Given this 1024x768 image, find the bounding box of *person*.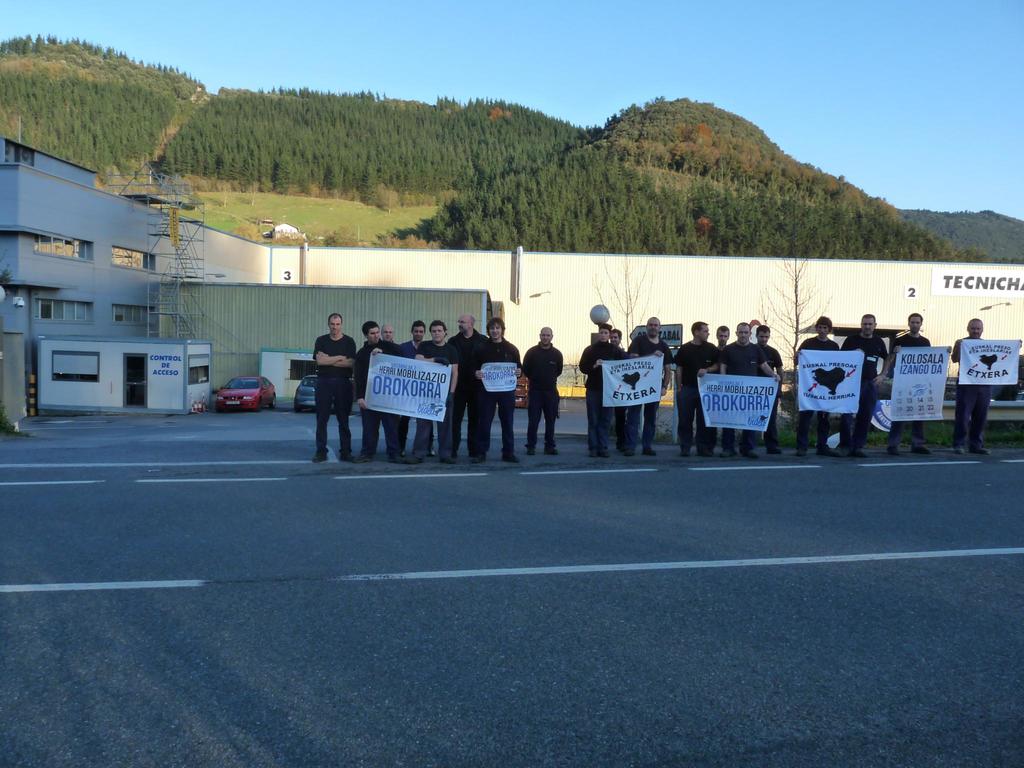
crop(303, 307, 353, 464).
